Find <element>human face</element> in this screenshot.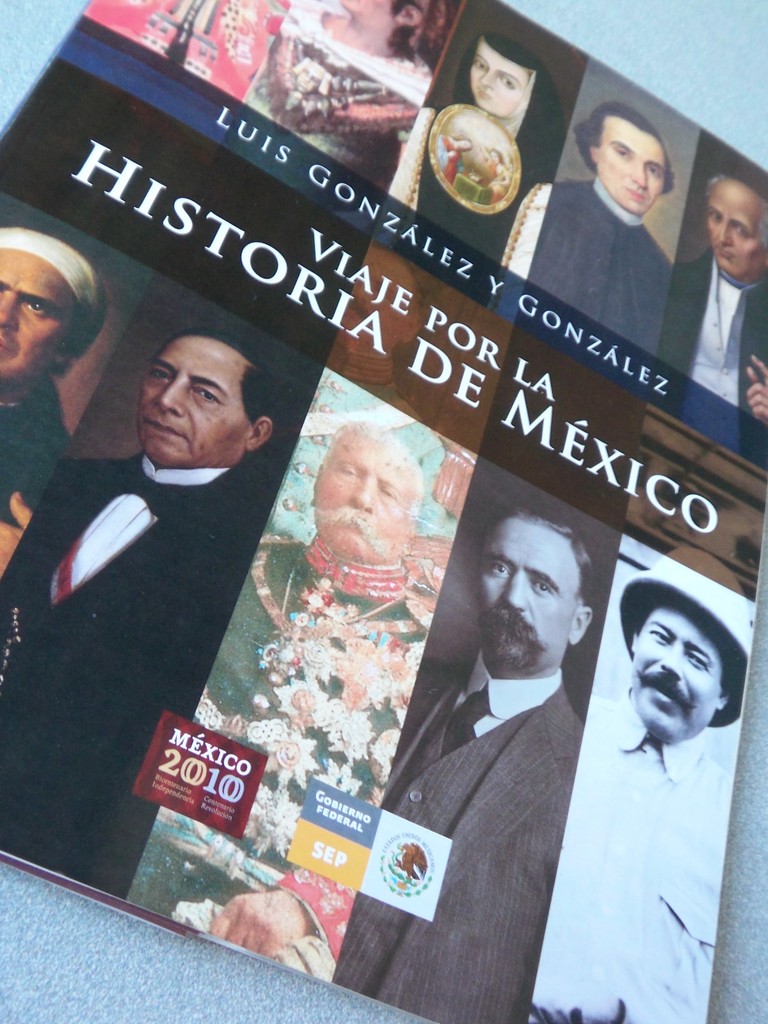
The bounding box for <element>human face</element> is (314,432,421,564).
